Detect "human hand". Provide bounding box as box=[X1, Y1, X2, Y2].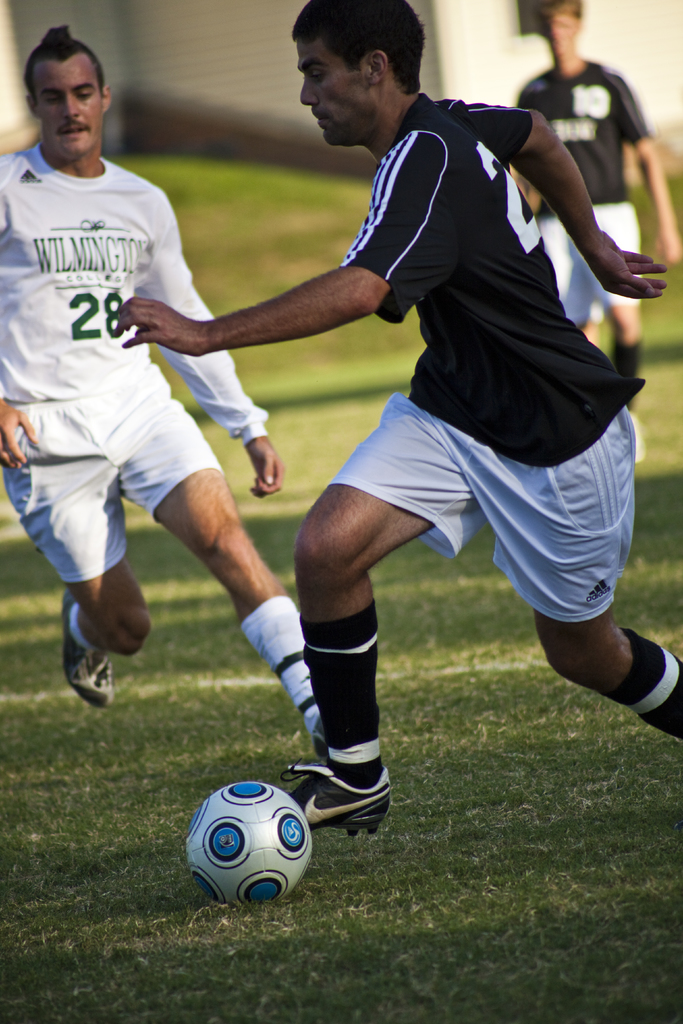
box=[111, 285, 204, 353].
